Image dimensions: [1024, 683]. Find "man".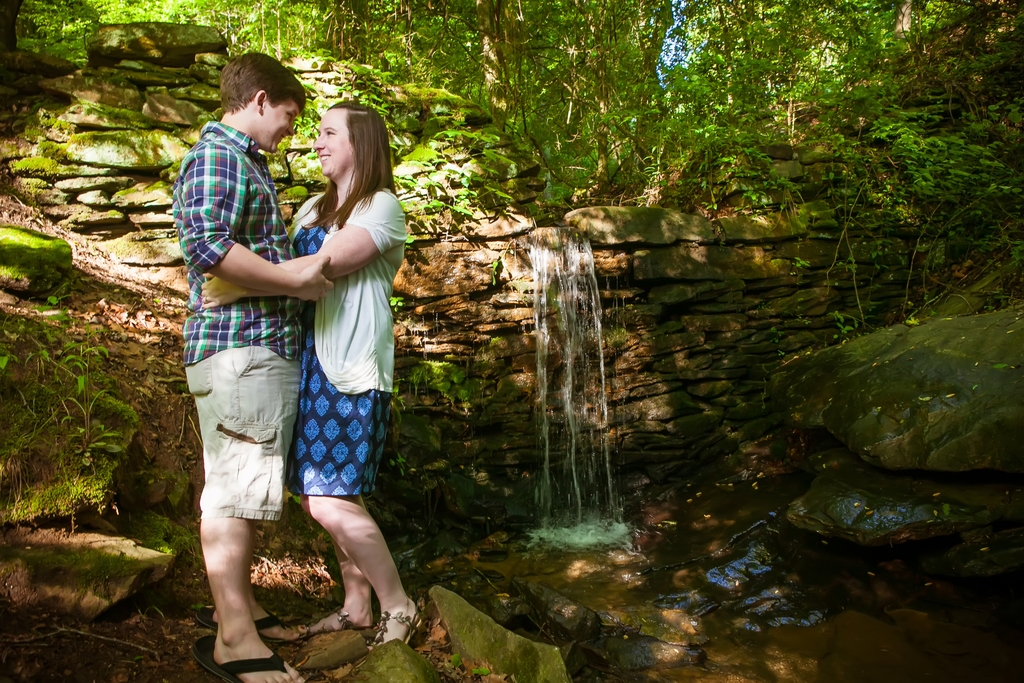
rect(169, 55, 333, 682).
